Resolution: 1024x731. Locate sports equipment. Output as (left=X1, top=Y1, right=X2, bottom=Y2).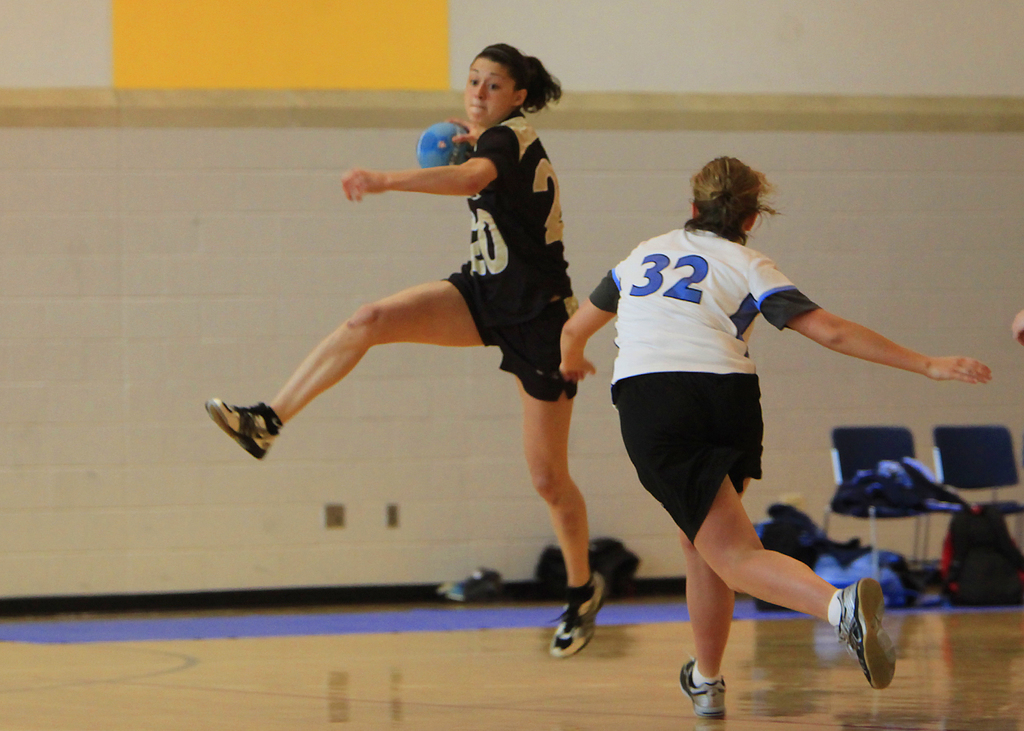
(left=414, top=117, right=477, bottom=171).
